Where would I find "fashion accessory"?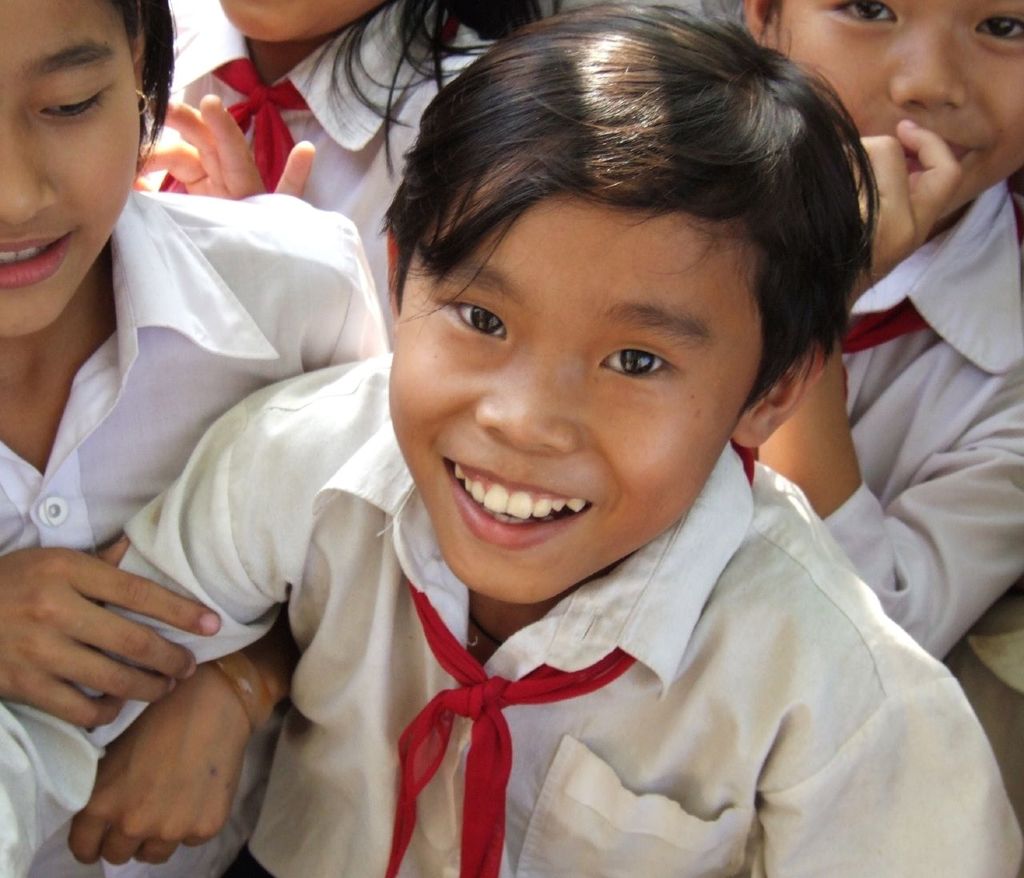
At 157:62:304:190.
